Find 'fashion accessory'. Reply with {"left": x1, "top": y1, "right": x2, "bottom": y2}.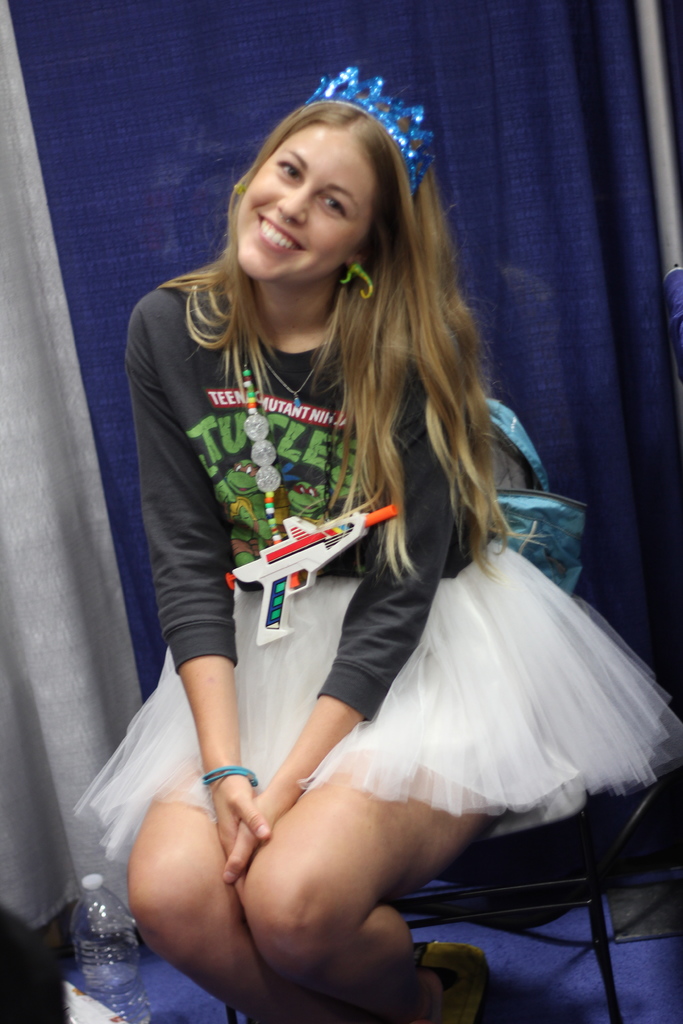
{"left": 229, "top": 345, "right": 399, "bottom": 646}.
